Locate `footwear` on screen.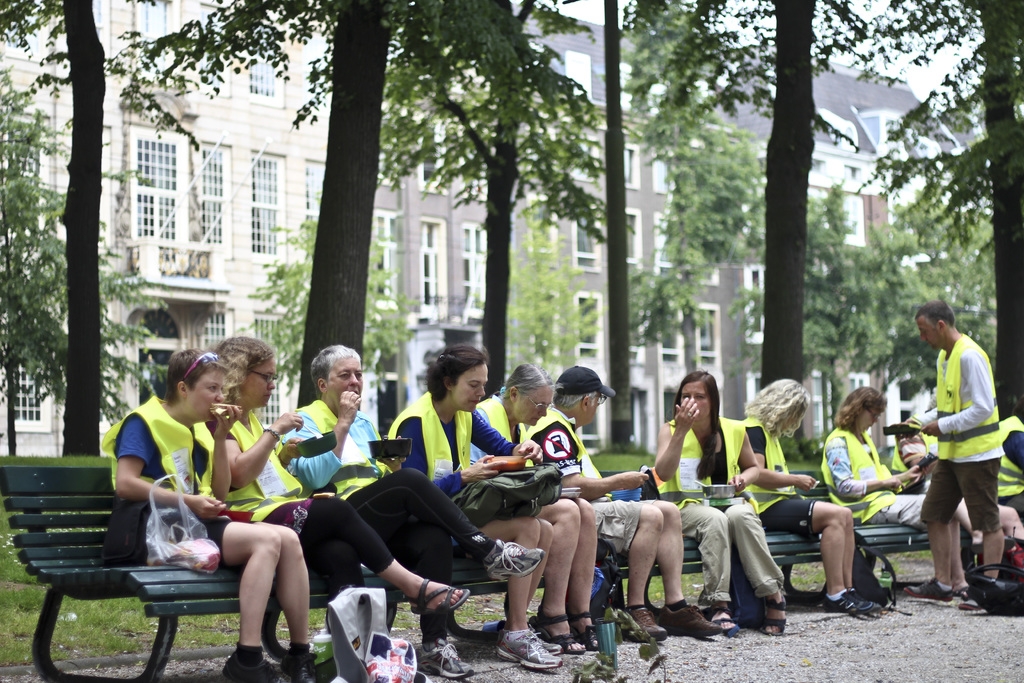
On screen at (x1=761, y1=597, x2=792, y2=638).
